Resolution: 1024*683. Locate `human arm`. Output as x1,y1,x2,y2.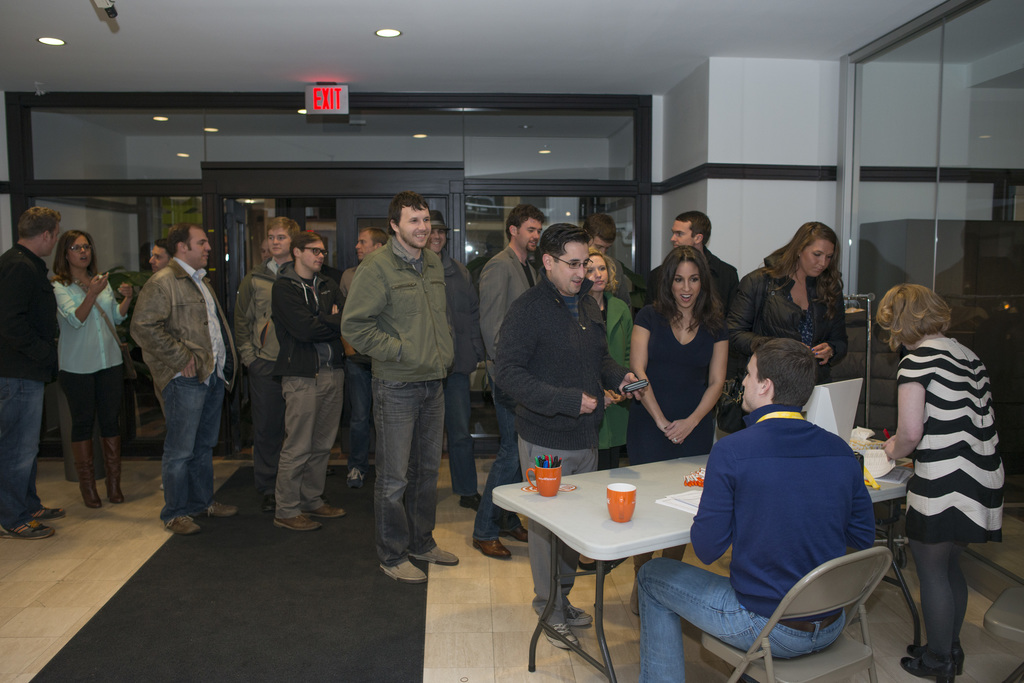
326,300,341,315.
